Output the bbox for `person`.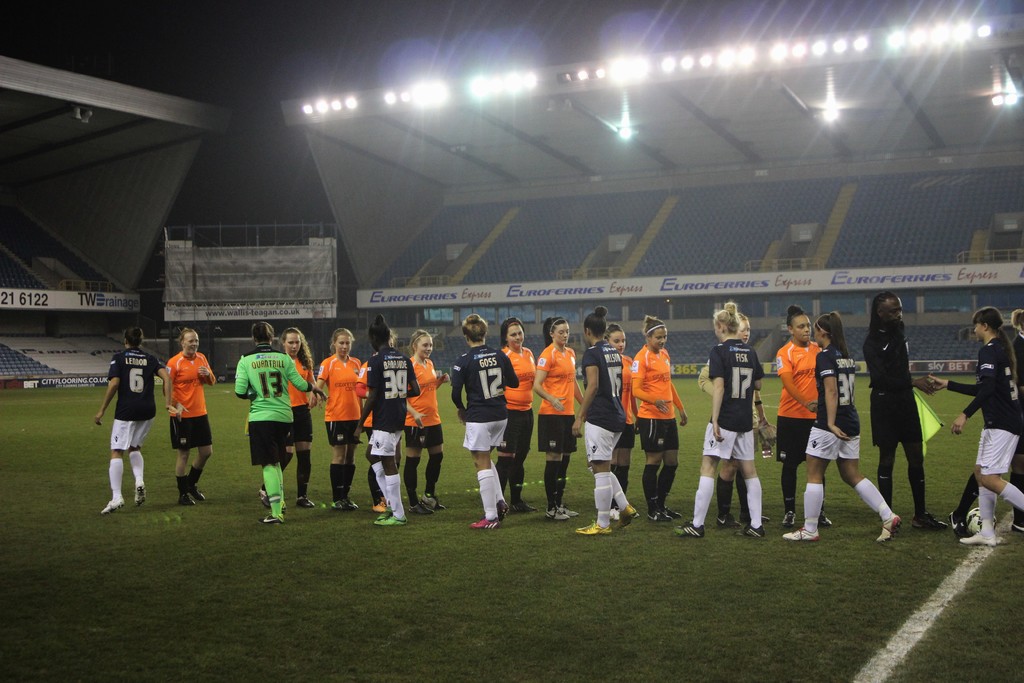
rect(804, 309, 933, 555).
